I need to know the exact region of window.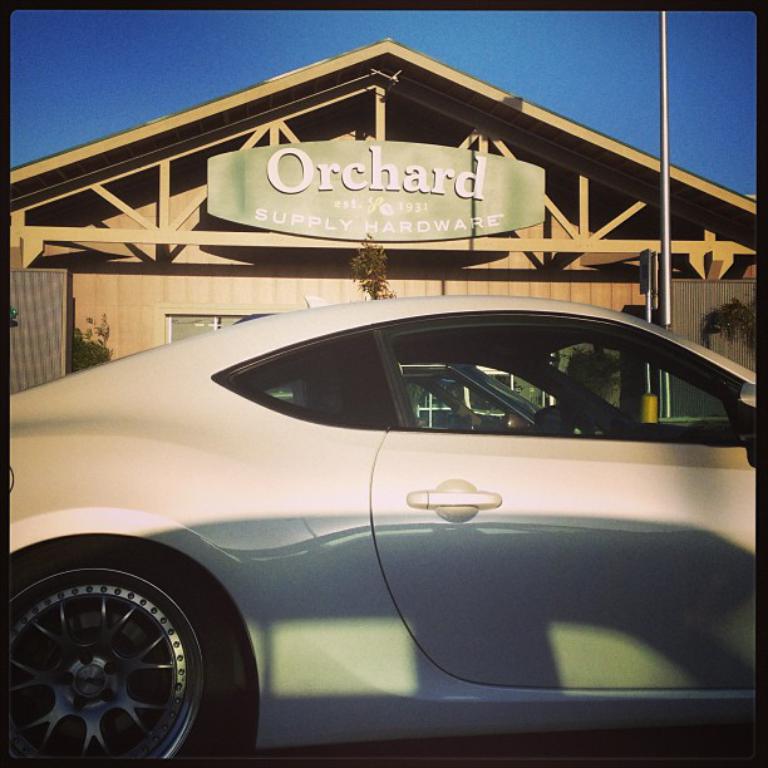
Region: locate(164, 312, 280, 344).
